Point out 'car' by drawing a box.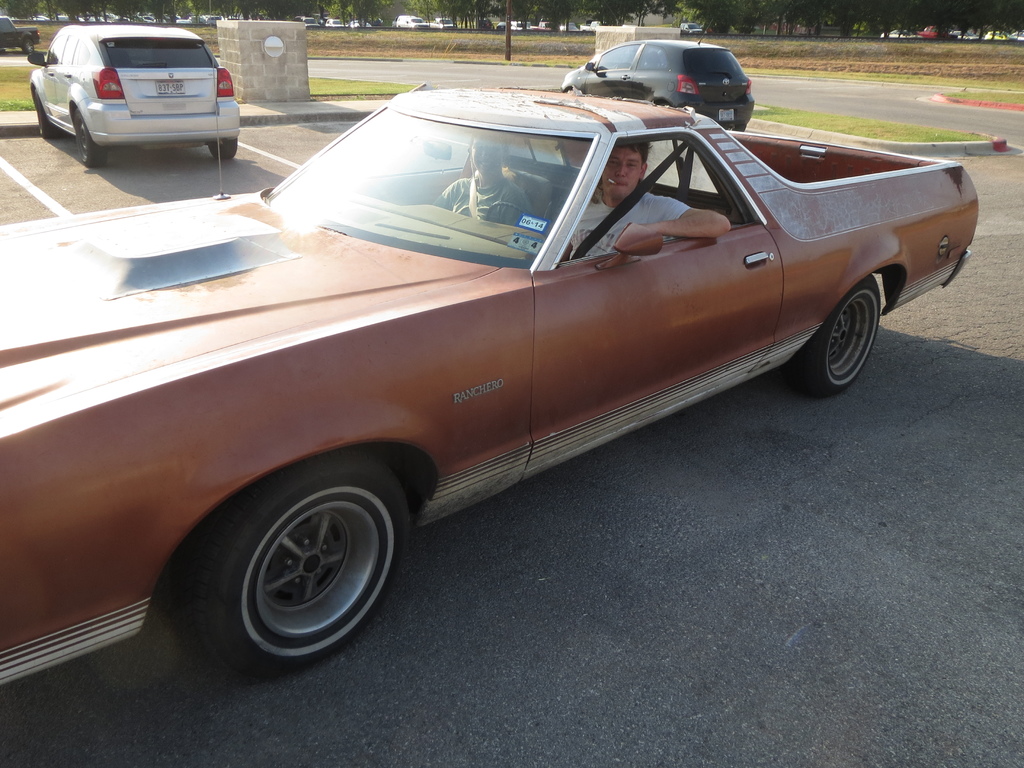
region(580, 21, 605, 31).
